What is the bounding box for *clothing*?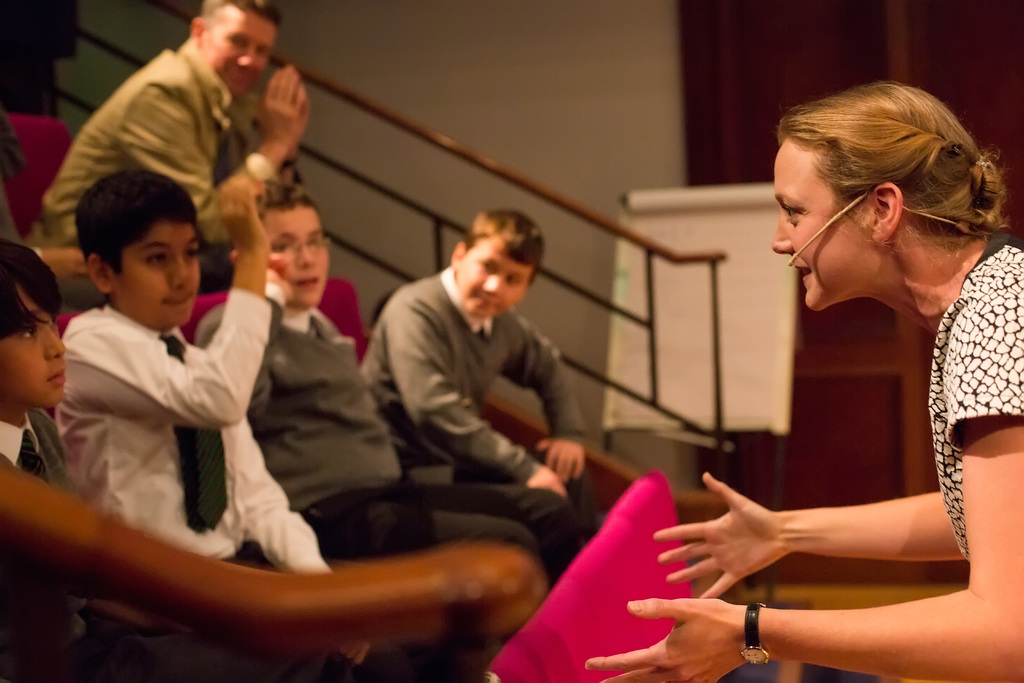
detection(191, 297, 575, 604).
